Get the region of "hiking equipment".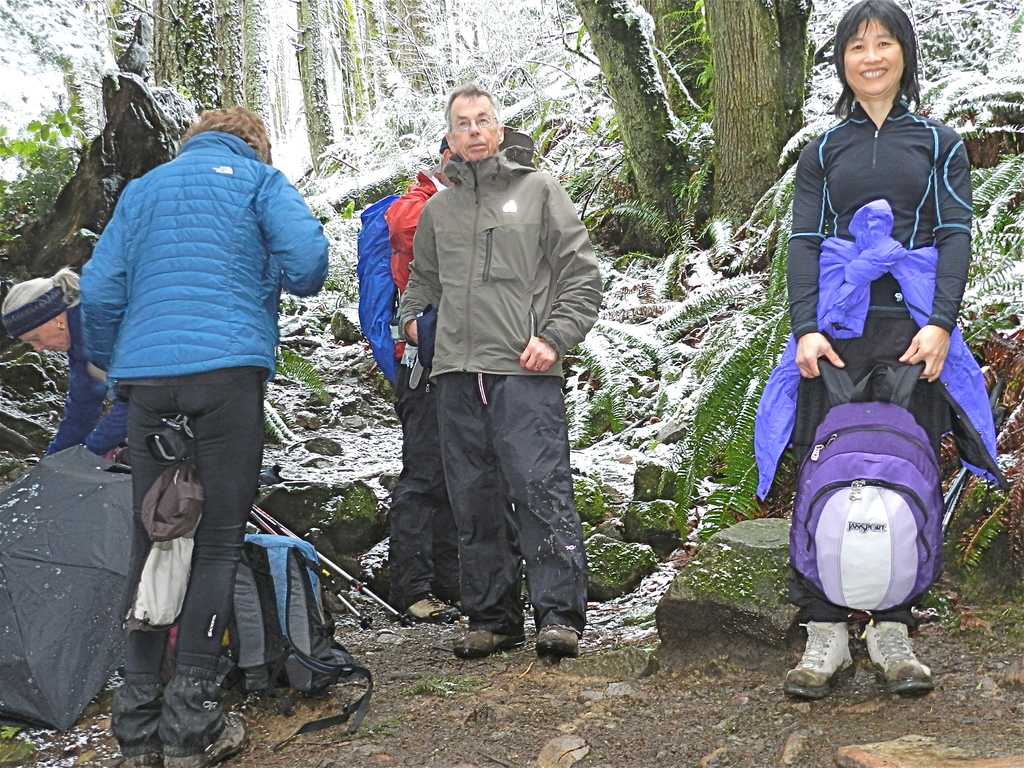
{"left": 0, "top": 444, "right": 147, "bottom": 732}.
